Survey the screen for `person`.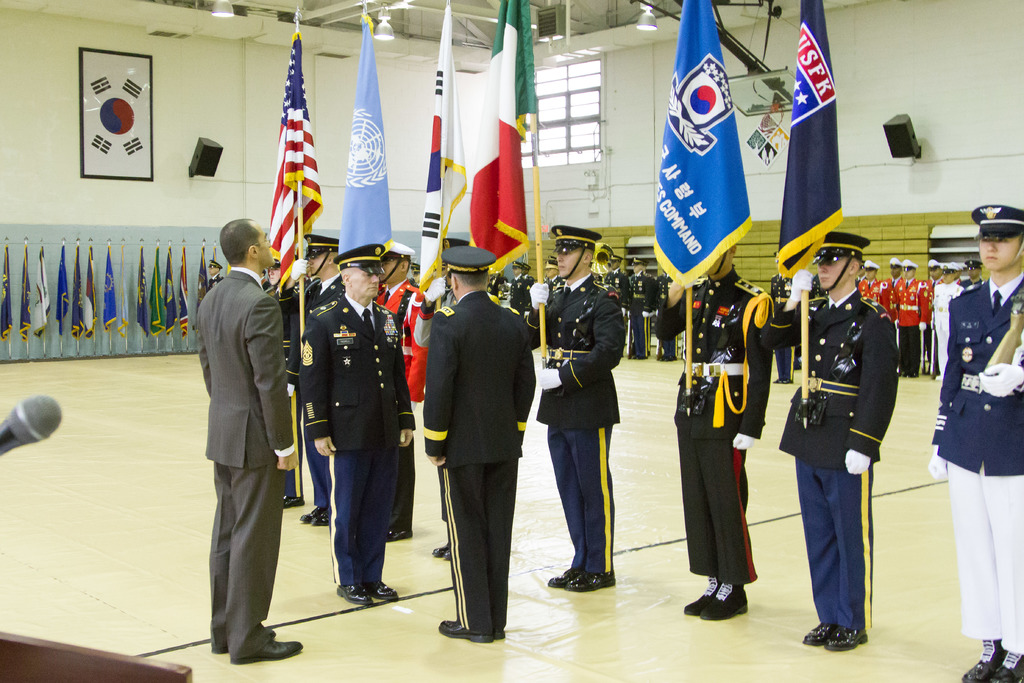
Survey found: <bbox>299, 243, 417, 607</bbox>.
